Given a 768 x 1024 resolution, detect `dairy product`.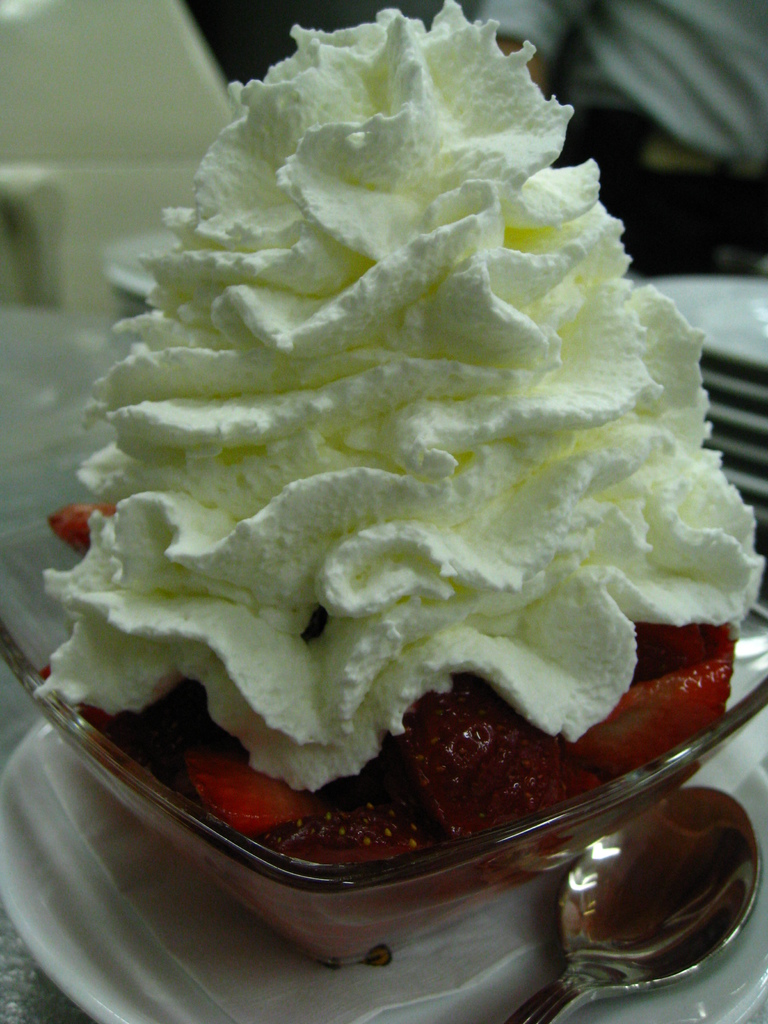
[left=80, top=45, right=730, bottom=733].
